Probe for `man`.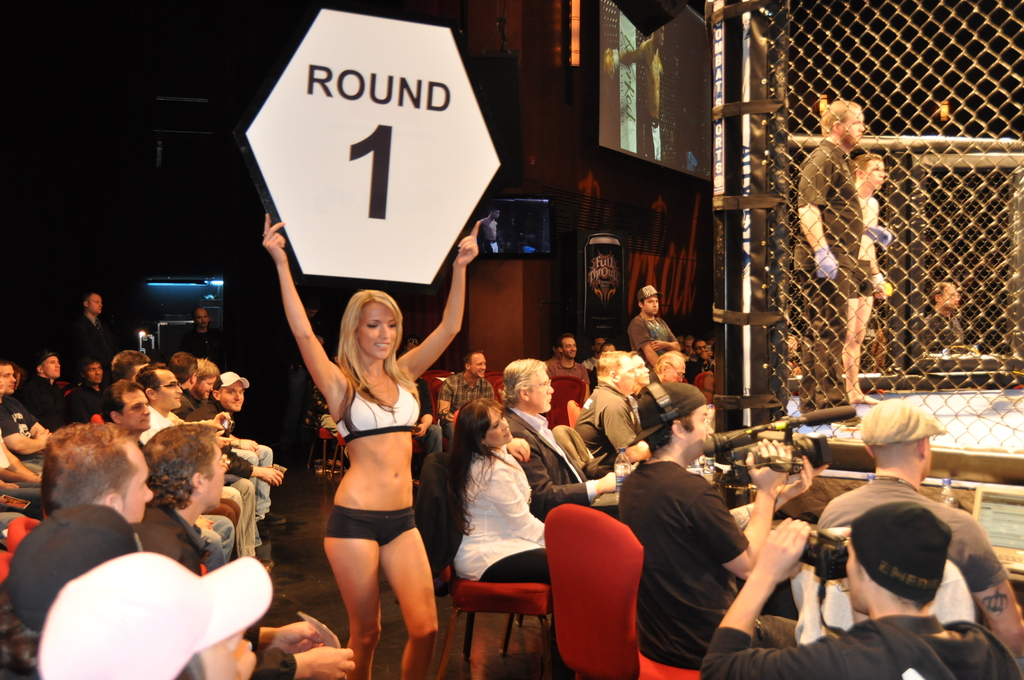
Probe result: detection(435, 350, 492, 435).
